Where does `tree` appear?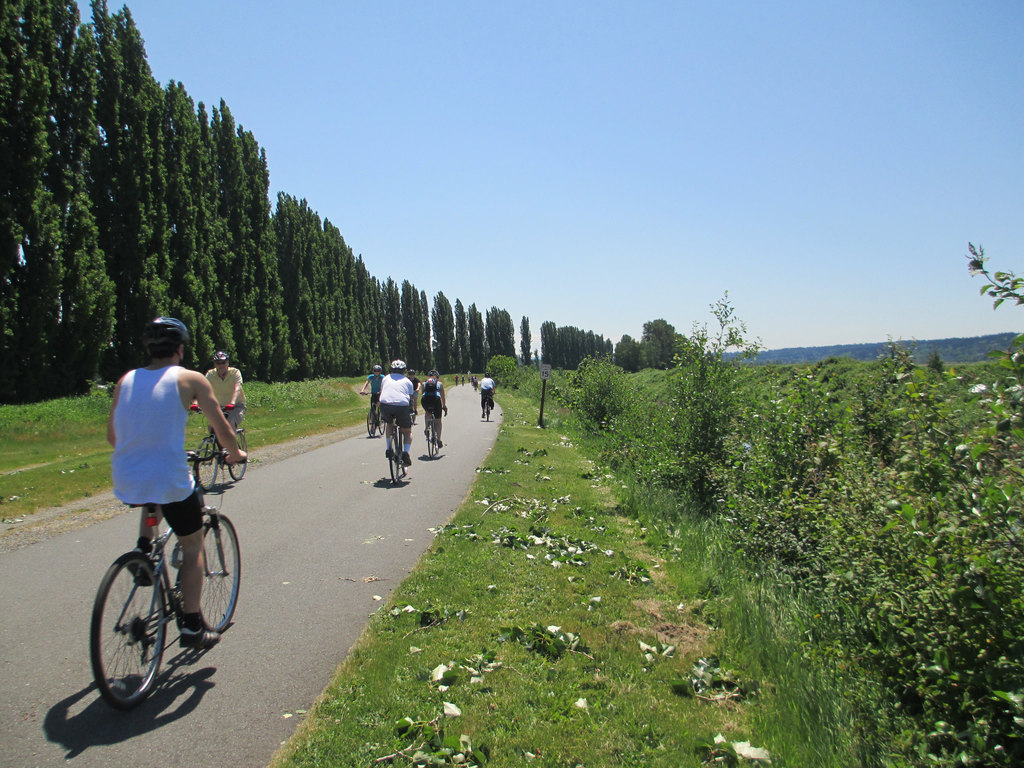
Appears at [522,315,532,367].
